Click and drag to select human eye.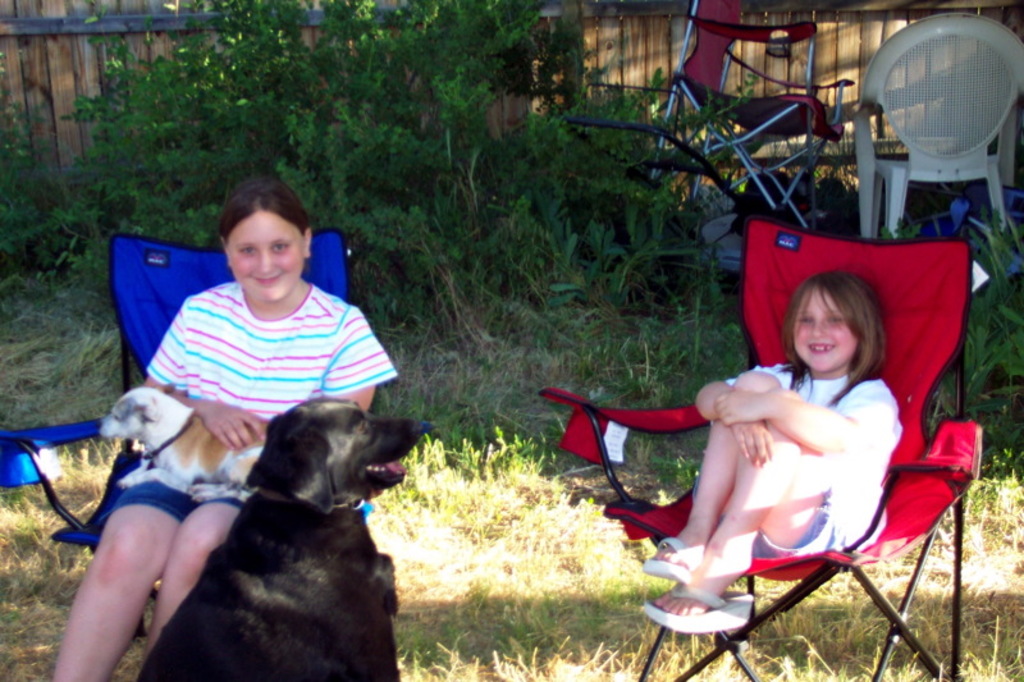
Selection: 820 312 842 328.
